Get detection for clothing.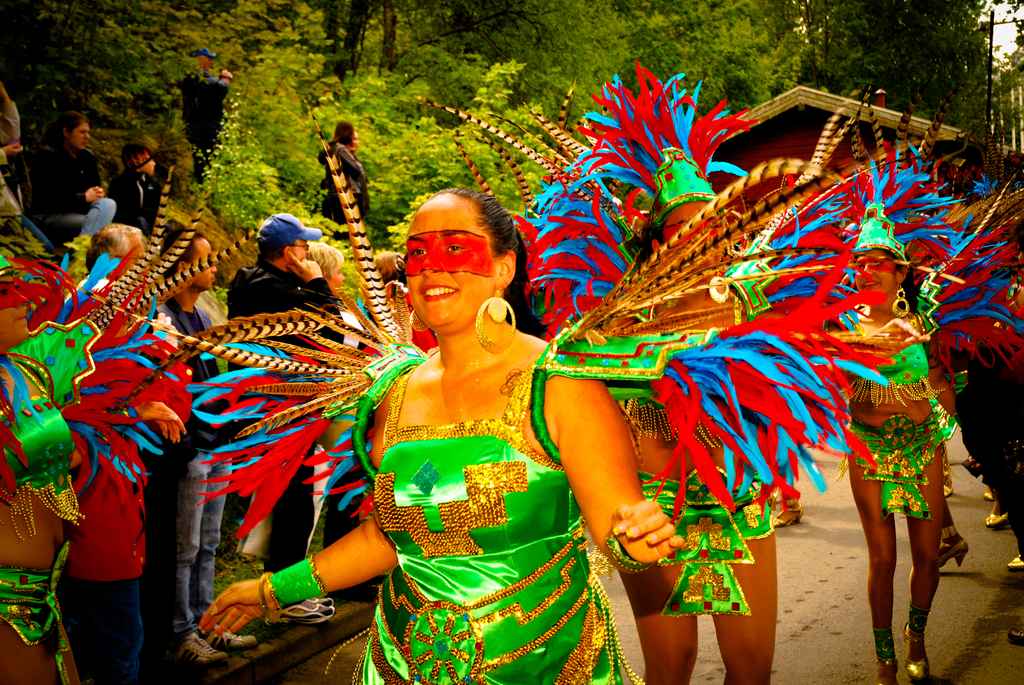
Detection: locate(831, 317, 948, 522).
